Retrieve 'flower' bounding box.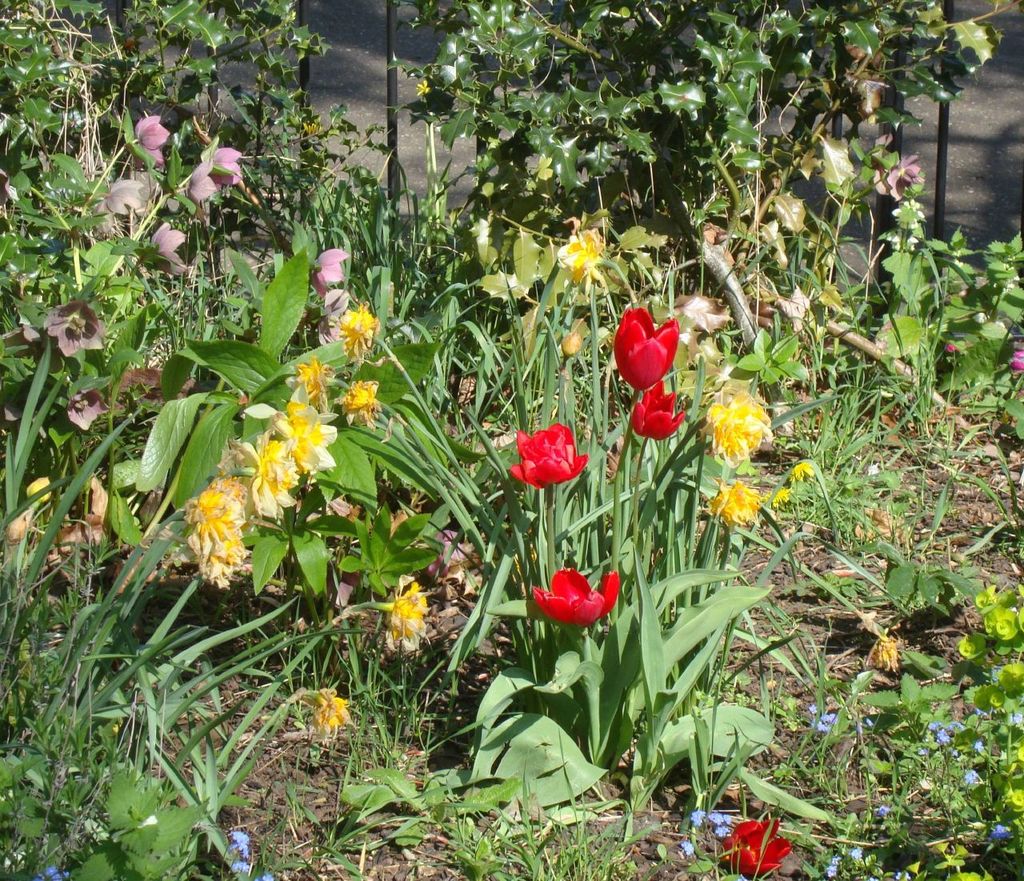
Bounding box: <region>268, 396, 338, 476</region>.
